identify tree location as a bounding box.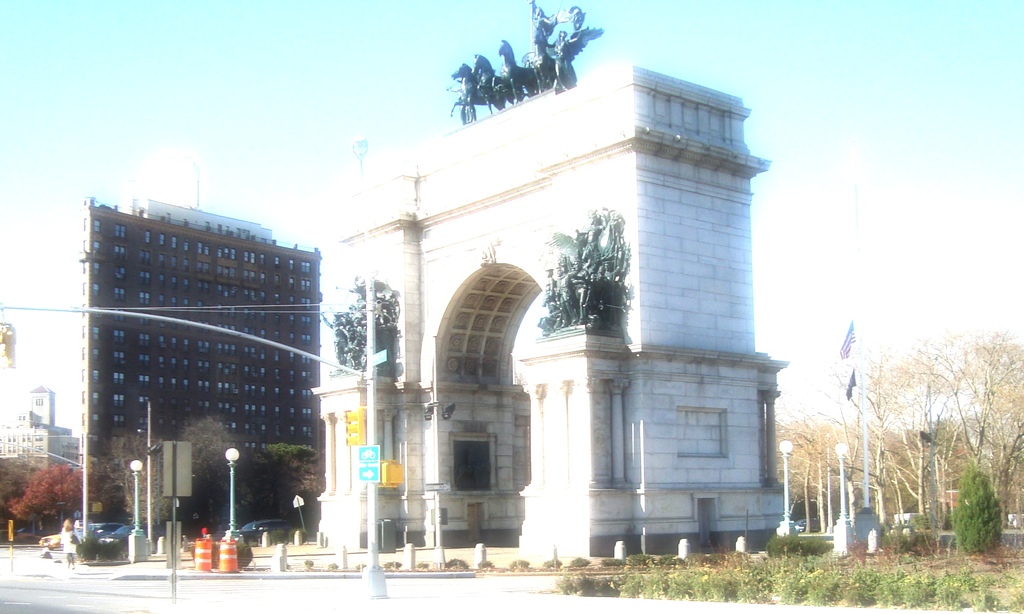
rect(101, 428, 179, 534).
